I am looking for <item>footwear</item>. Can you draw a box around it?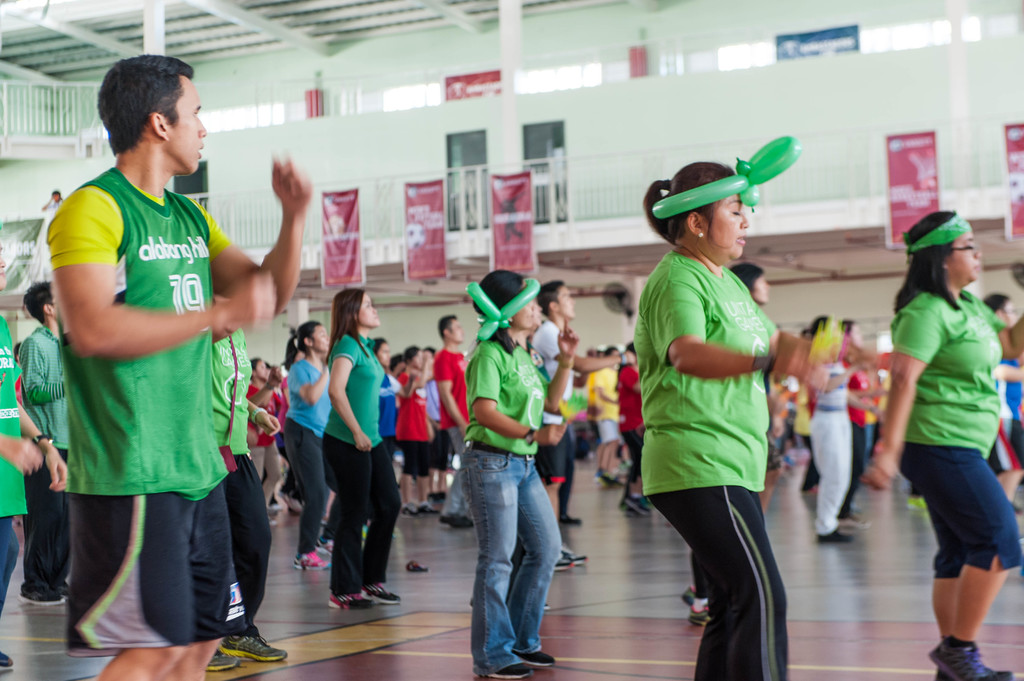
Sure, the bounding box is (left=0, top=653, right=15, bottom=670).
